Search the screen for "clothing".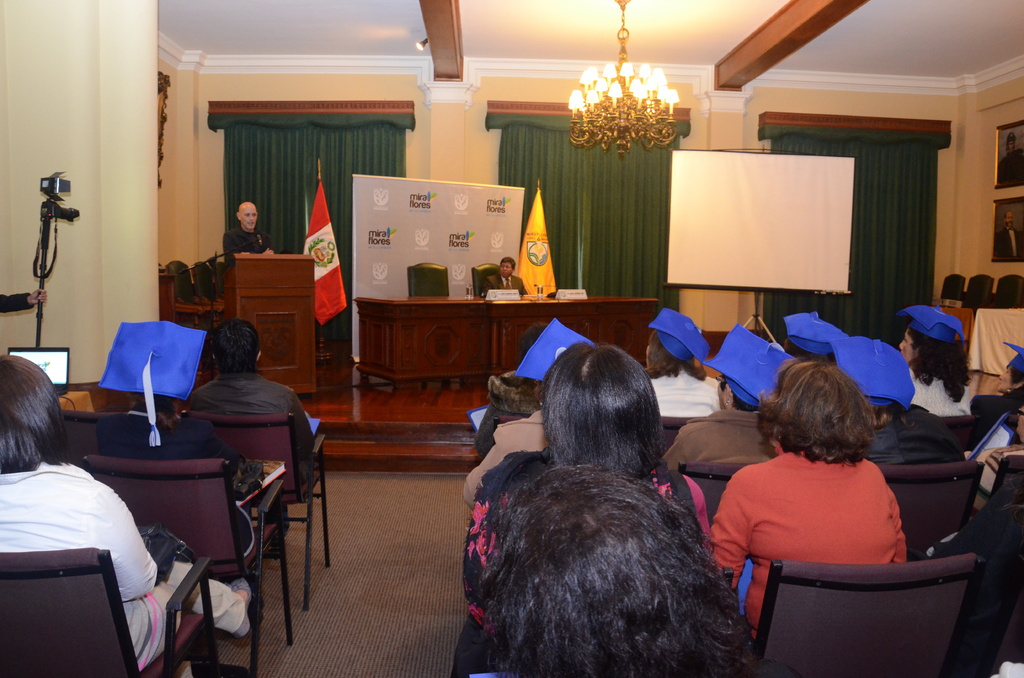
Found at select_region(481, 272, 529, 293).
